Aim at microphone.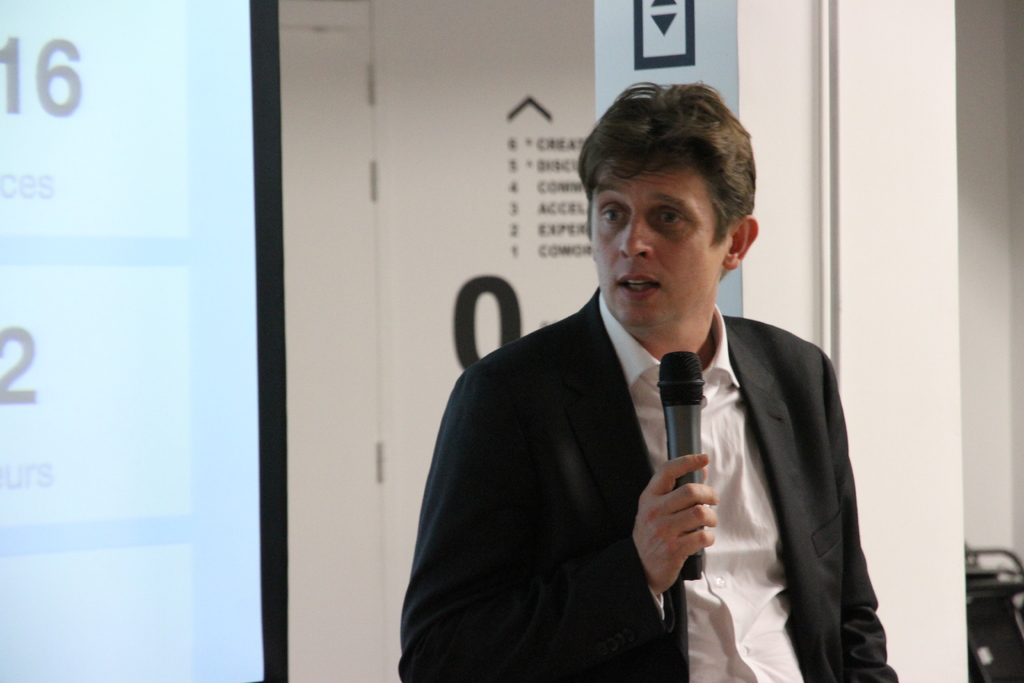
Aimed at (left=656, top=350, right=706, bottom=581).
